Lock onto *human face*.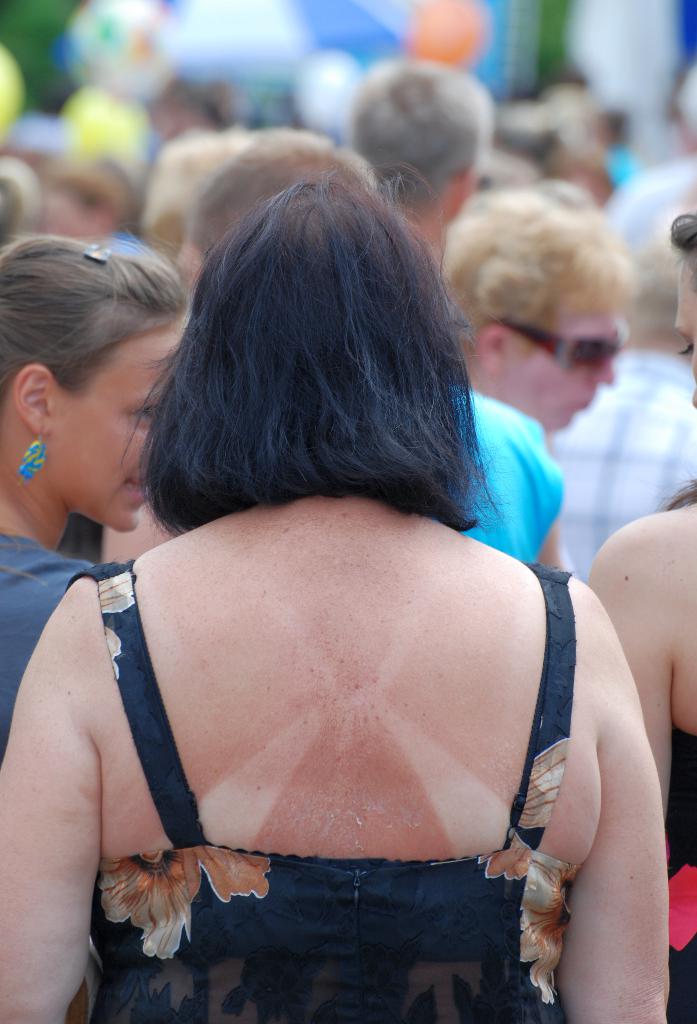
Locked: (left=502, top=304, right=617, bottom=435).
